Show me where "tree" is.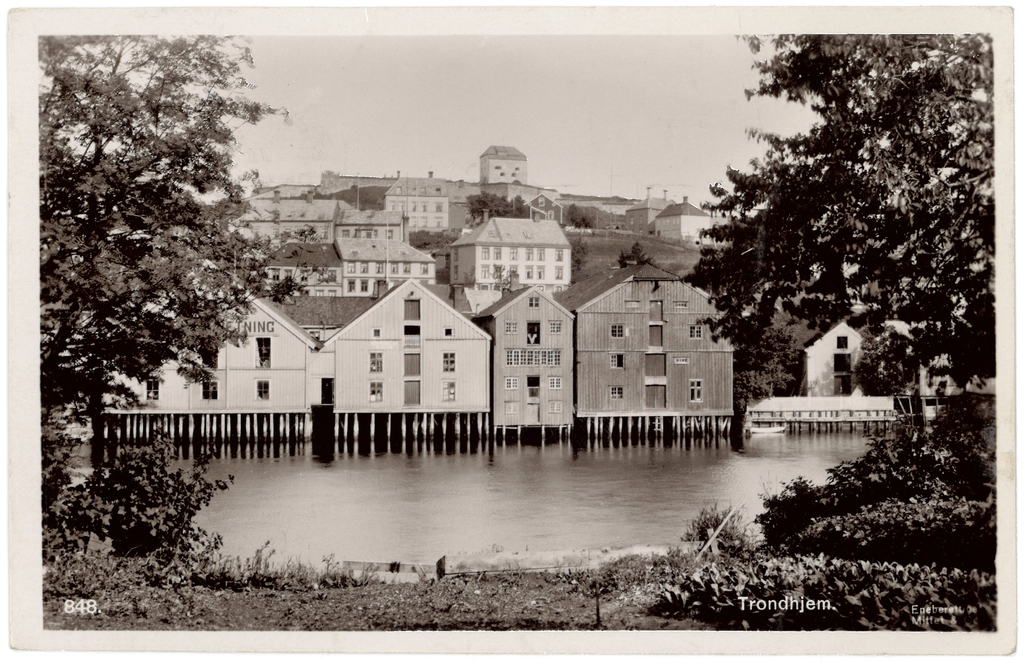
"tree" is at l=467, t=262, r=477, b=287.
